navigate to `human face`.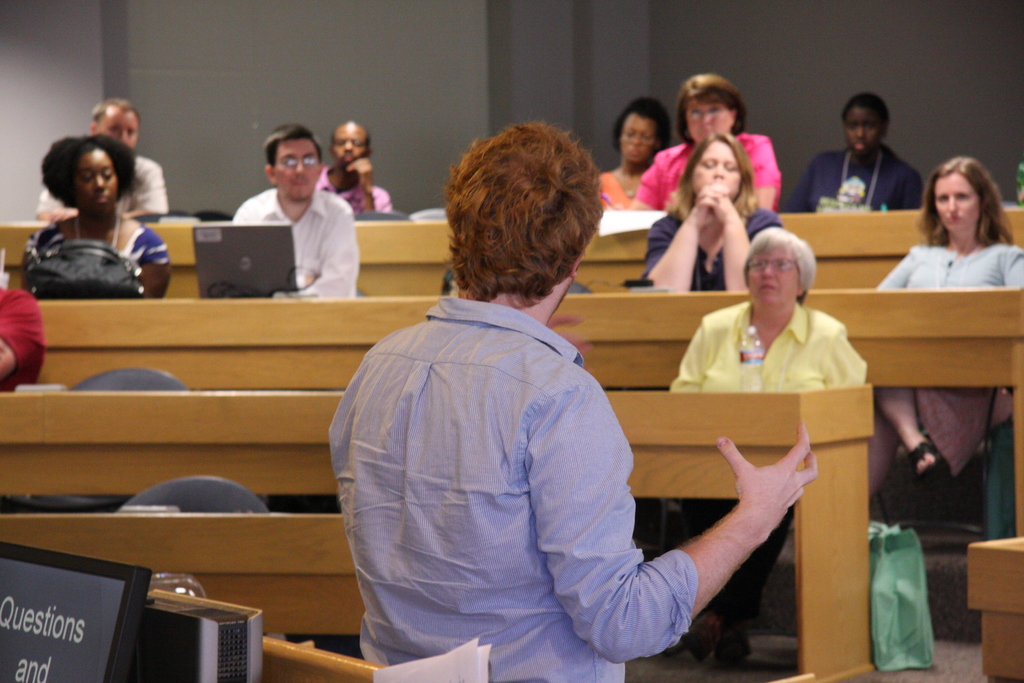
Navigation target: (left=334, top=128, right=367, bottom=171).
